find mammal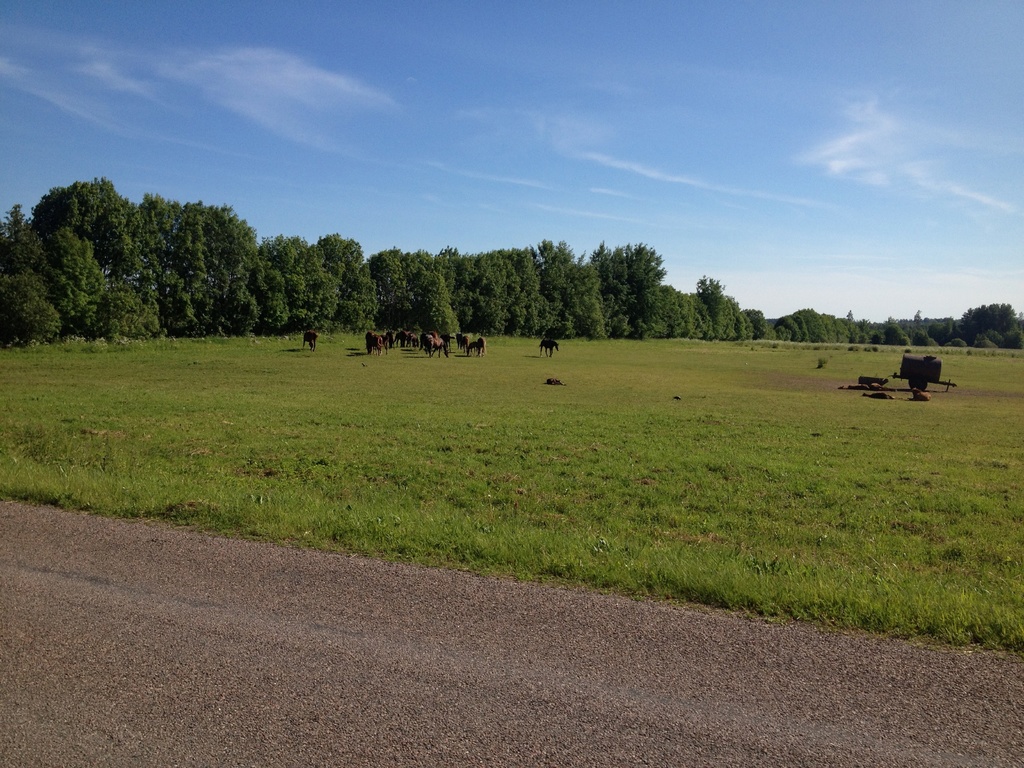
detection(863, 391, 894, 399)
